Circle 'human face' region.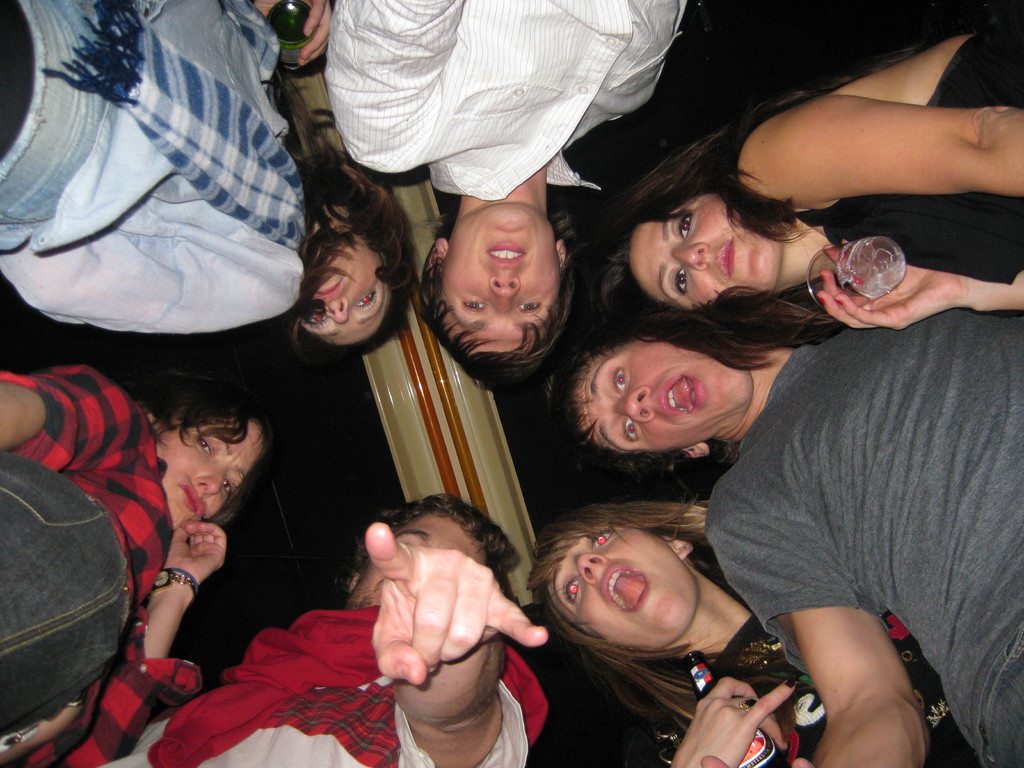
Region: bbox(305, 221, 396, 346).
